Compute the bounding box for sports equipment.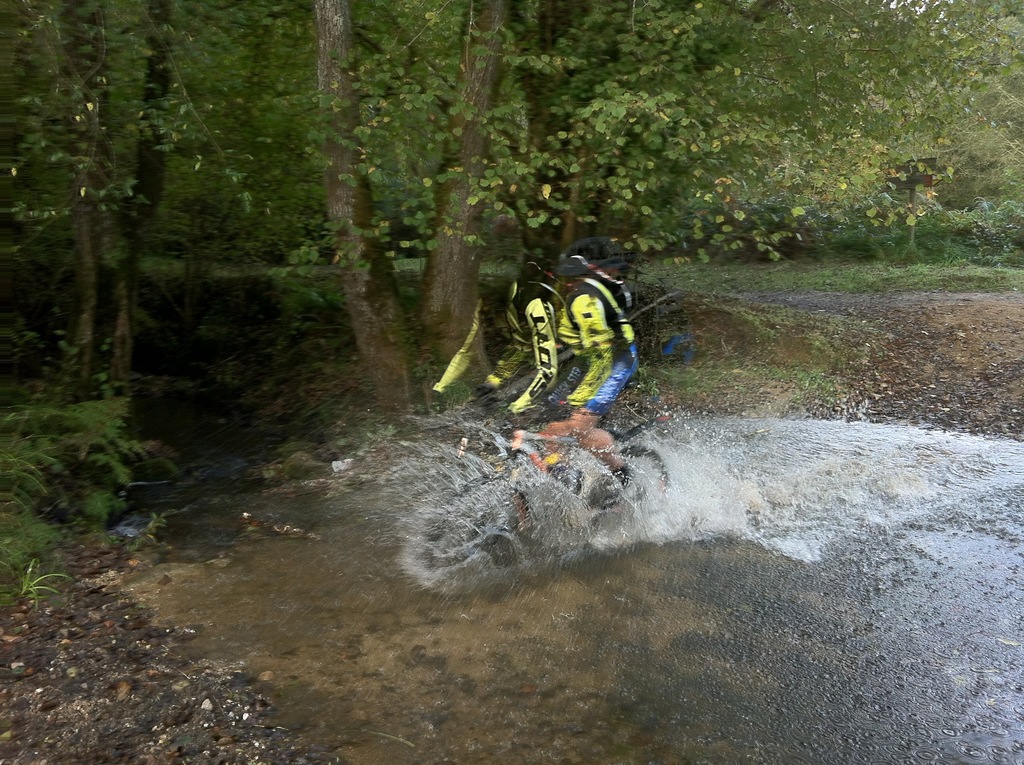
locate(428, 277, 586, 422).
